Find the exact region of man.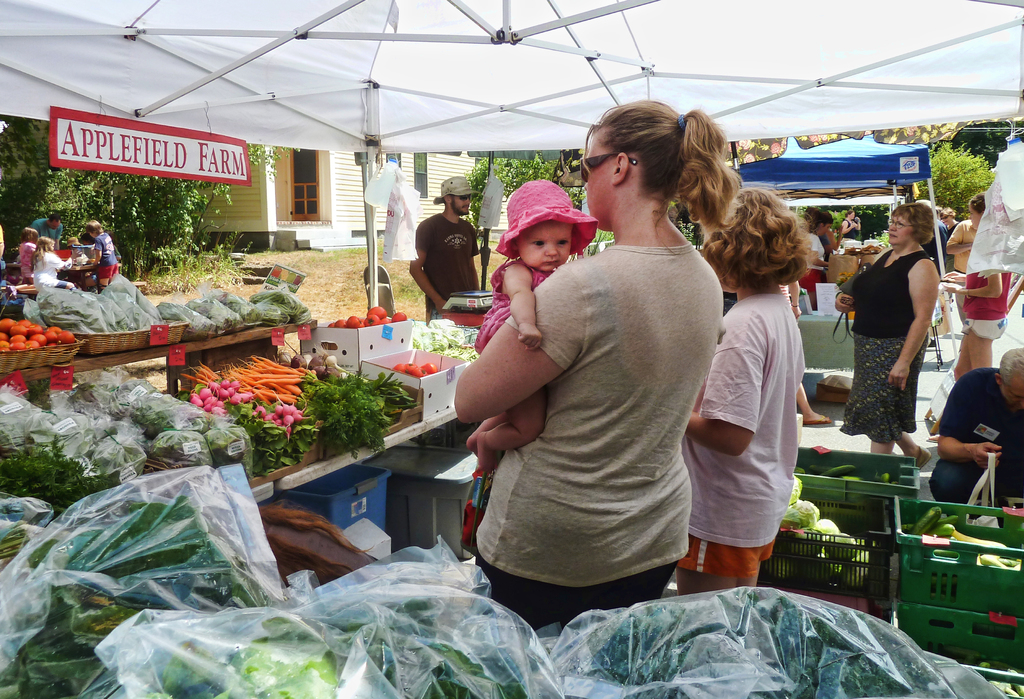
Exact region: box=[412, 192, 476, 302].
